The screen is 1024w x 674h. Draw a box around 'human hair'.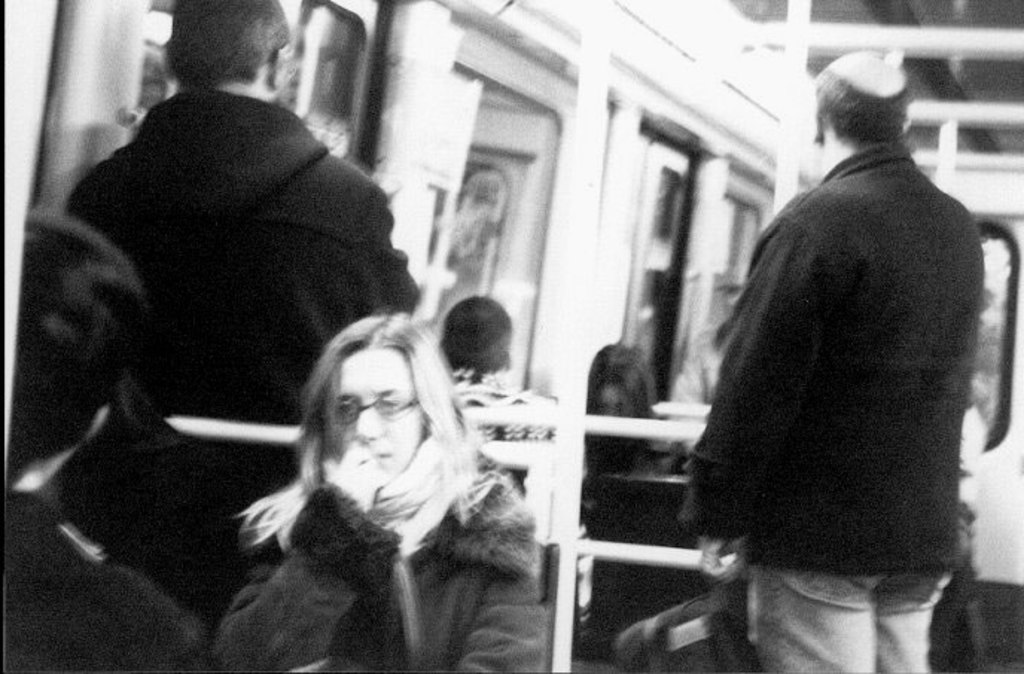
167, 0, 295, 88.
